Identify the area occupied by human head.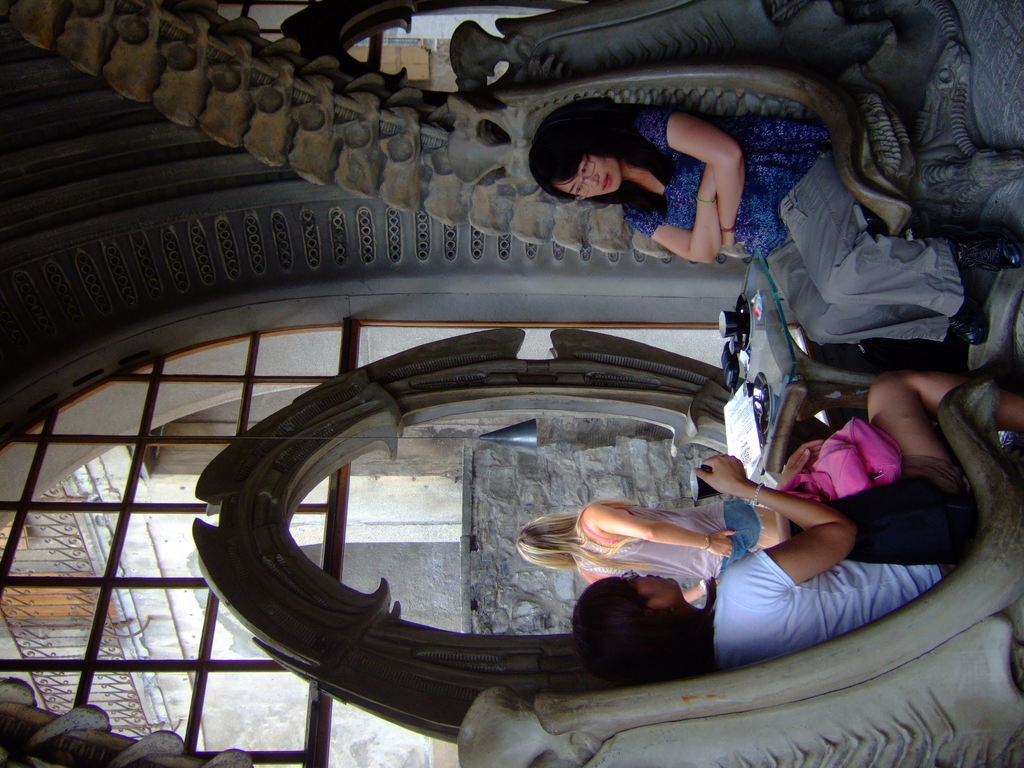
Area: crop(510, 512, 575, 570).
